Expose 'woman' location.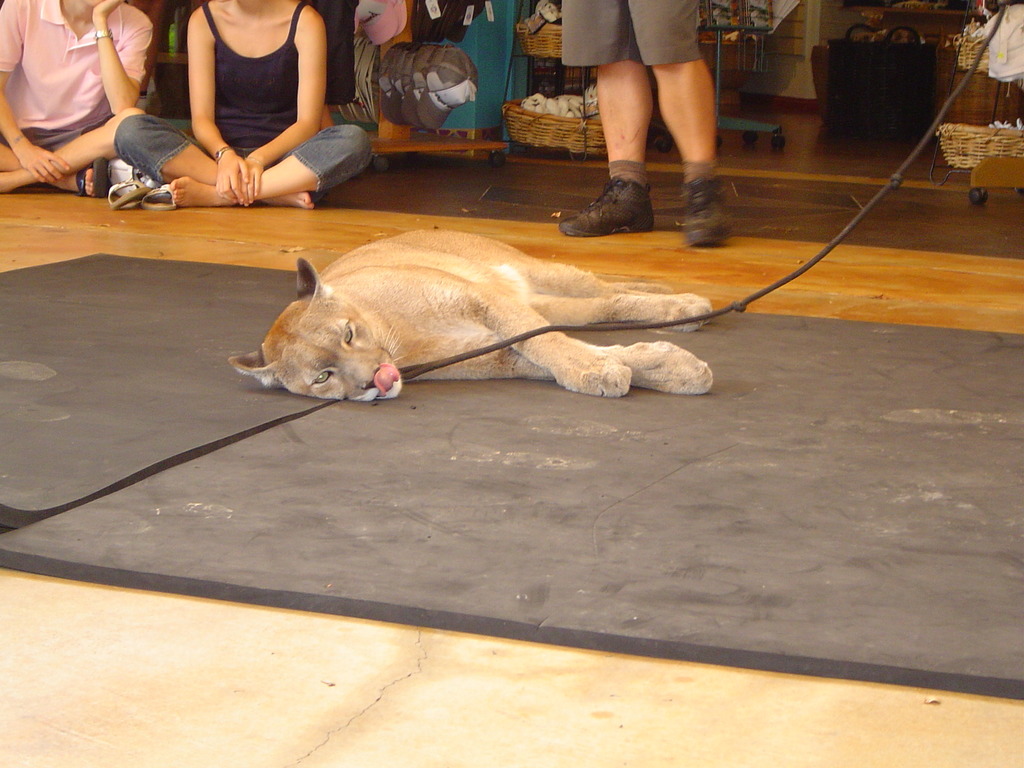
Exposed at [154,0,359,200].
